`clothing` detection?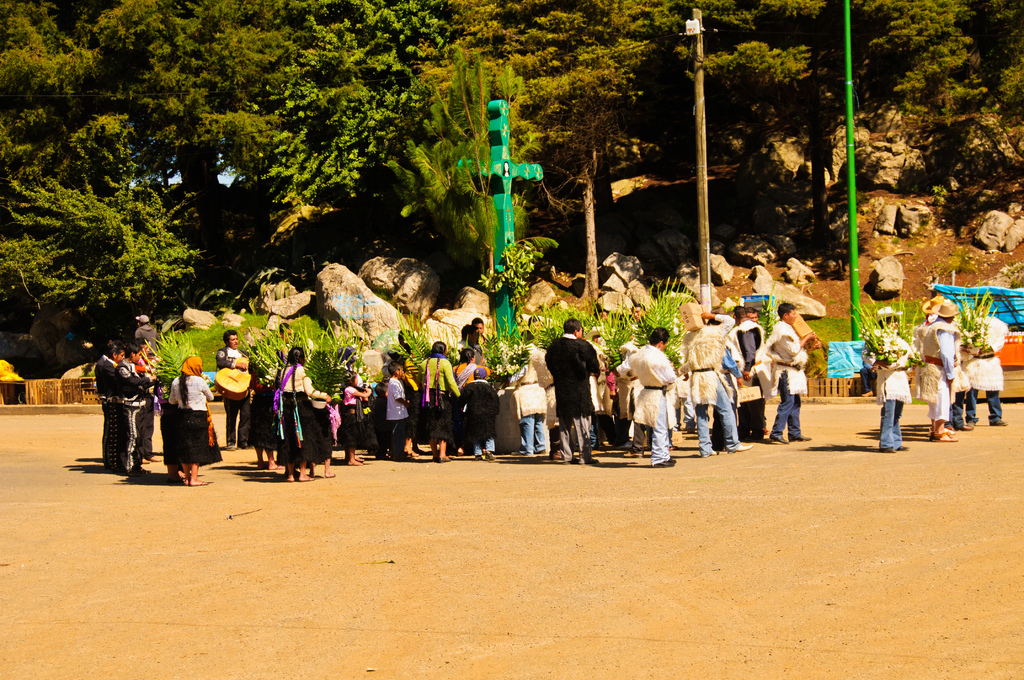
locate(867, 328, 904, 445)
